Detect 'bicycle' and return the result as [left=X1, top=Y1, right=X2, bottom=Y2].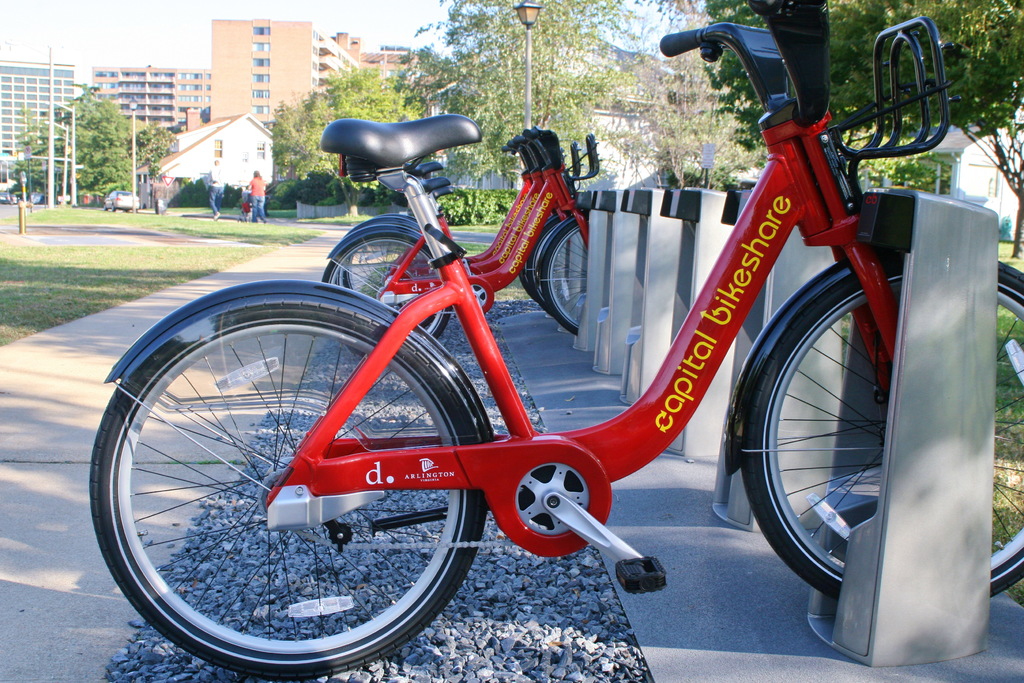
[left=111, top=12, right=1023, bottom=665].
